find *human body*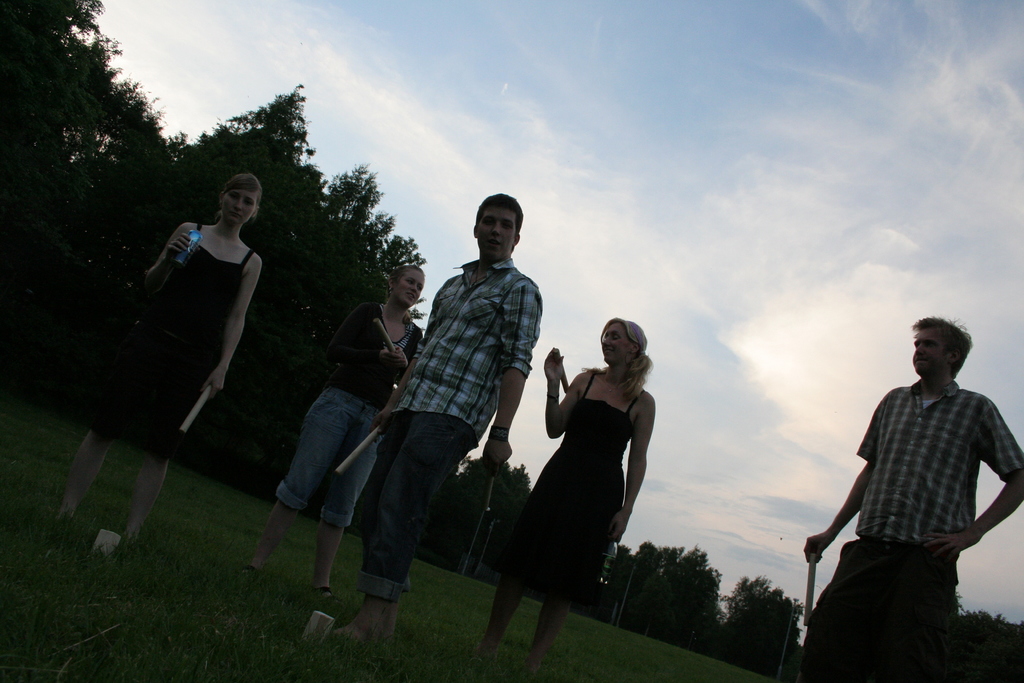
(47, 224, 263, 547)
